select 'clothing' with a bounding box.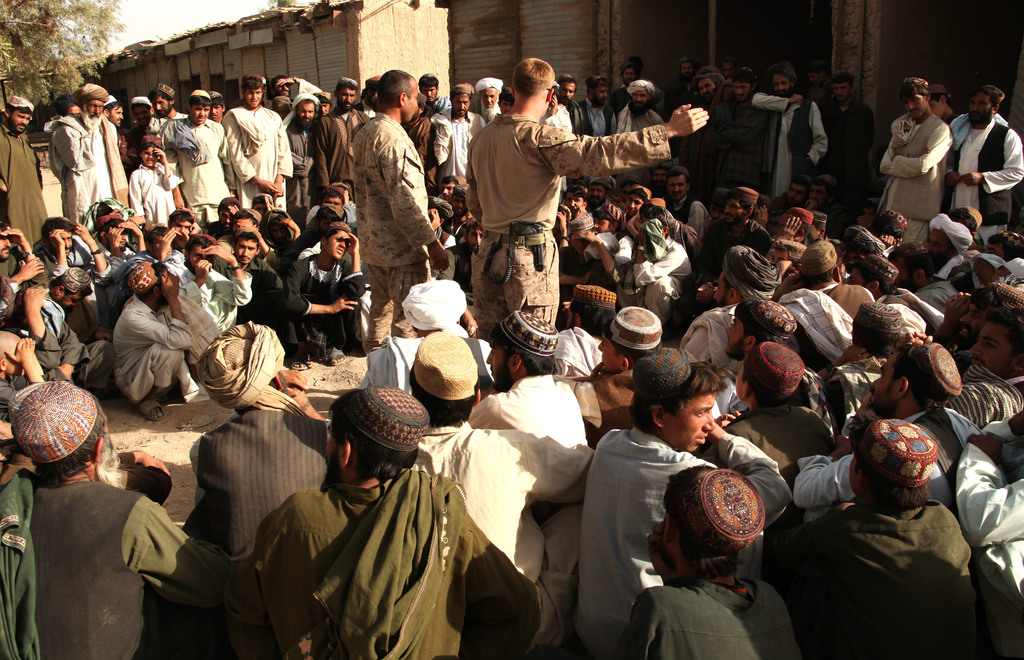
815,98,875,195.
